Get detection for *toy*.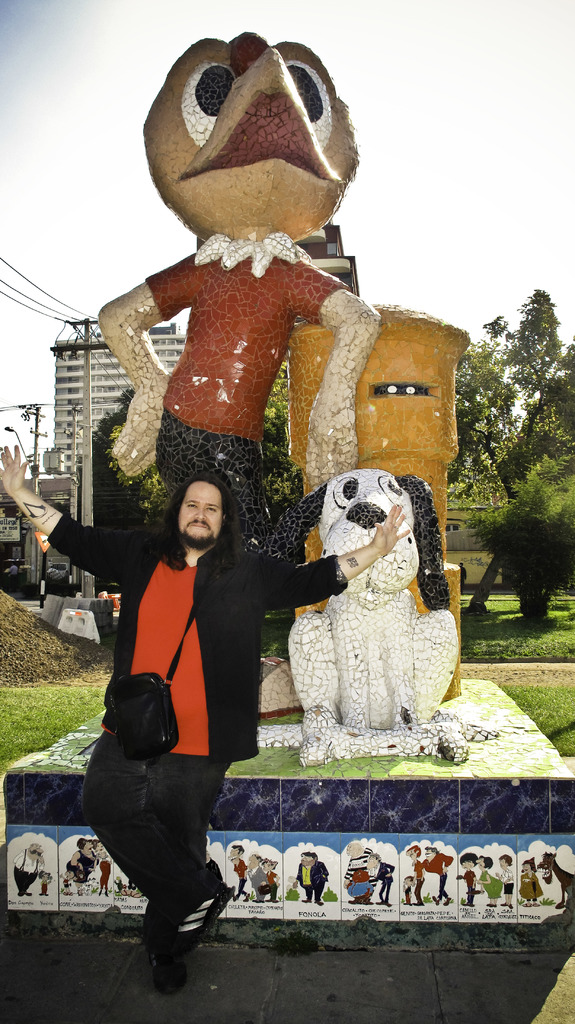
Detection: x1=269 y1=460 x2=475 y2=783.
